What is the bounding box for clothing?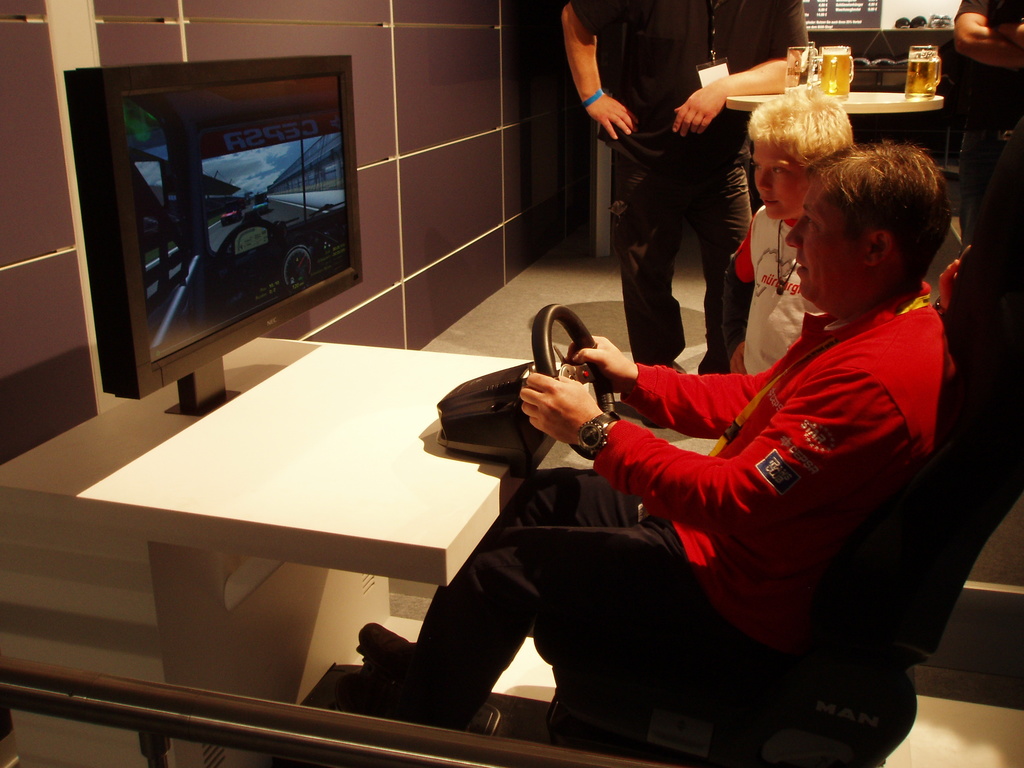
bbox=(954, 0, 1023, 244).
